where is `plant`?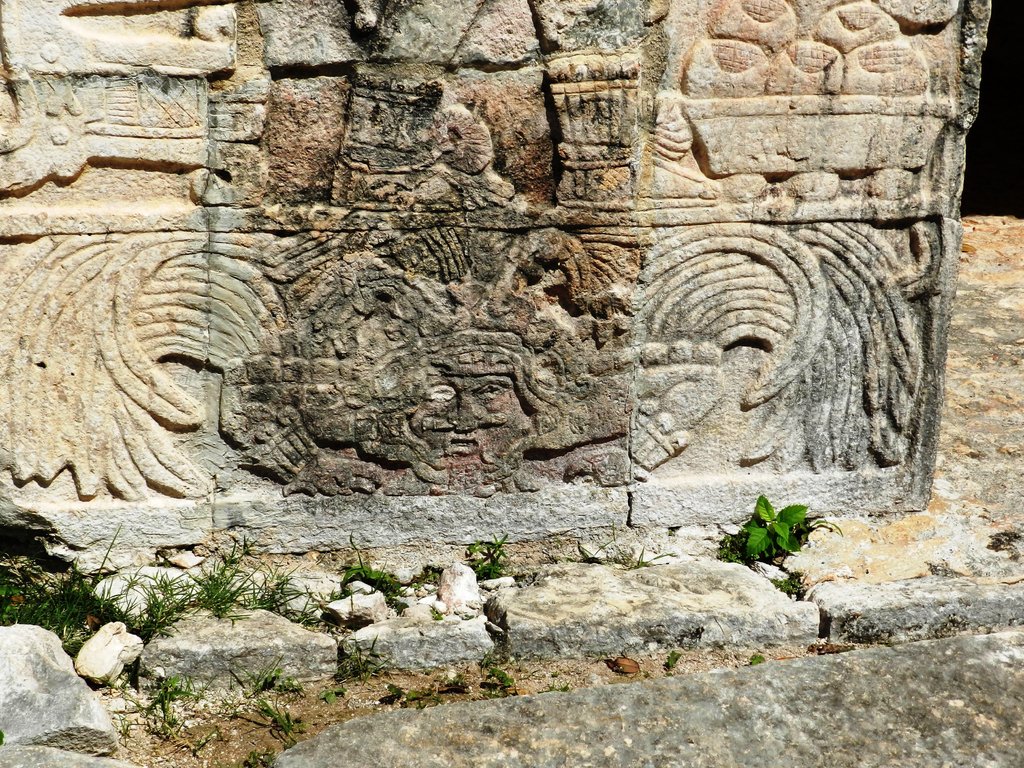
x1=140 y1=669 x2=209 y2=735.
